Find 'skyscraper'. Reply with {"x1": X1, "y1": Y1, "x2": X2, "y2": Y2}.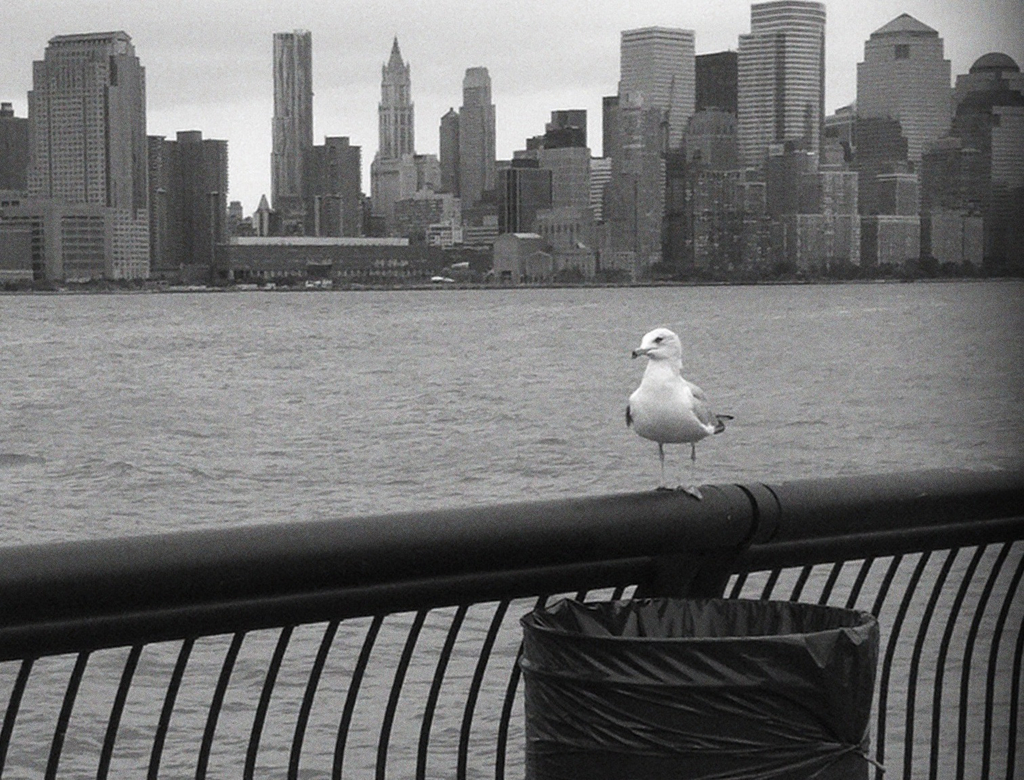
{"x1": 369, "y1": 32, "x2": 439, "y2": 239}.
